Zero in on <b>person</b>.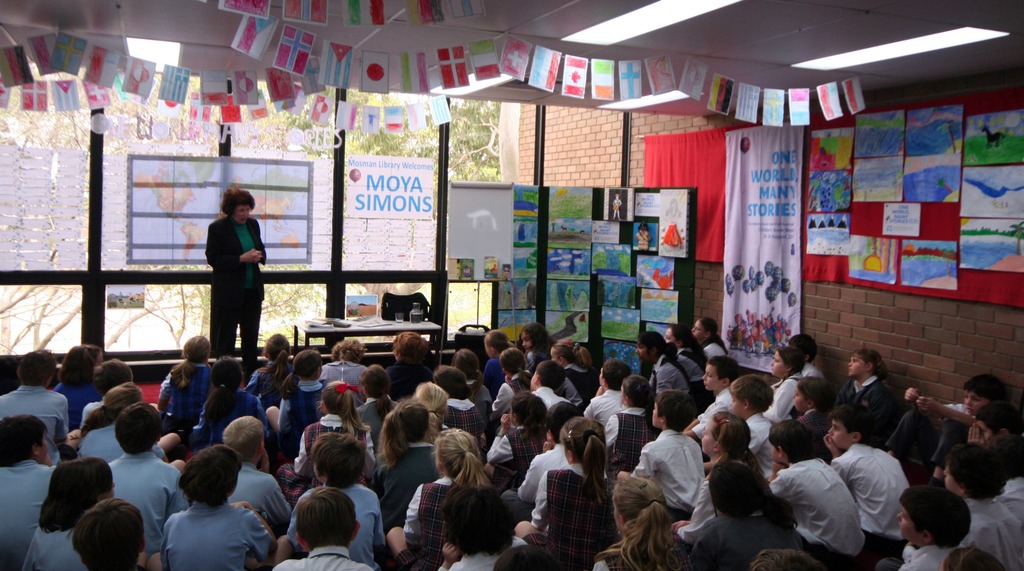
Zeroed in: Rect(383, 317, 441, 403).
